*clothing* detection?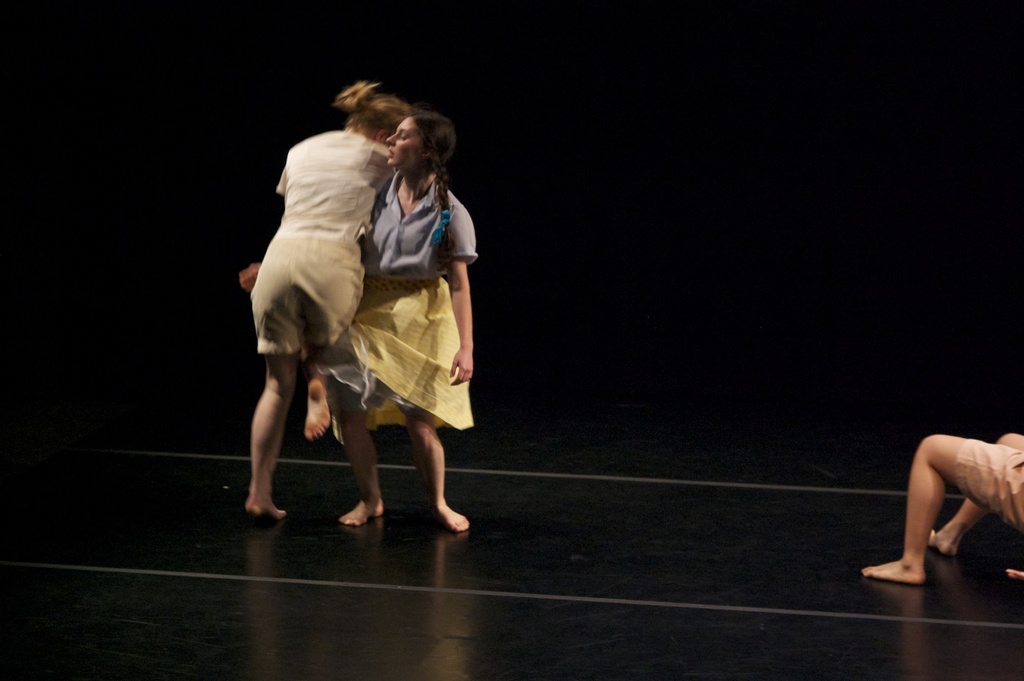
{"x1": 248, "y1": 133, "x2": 397, "y2": 356}
